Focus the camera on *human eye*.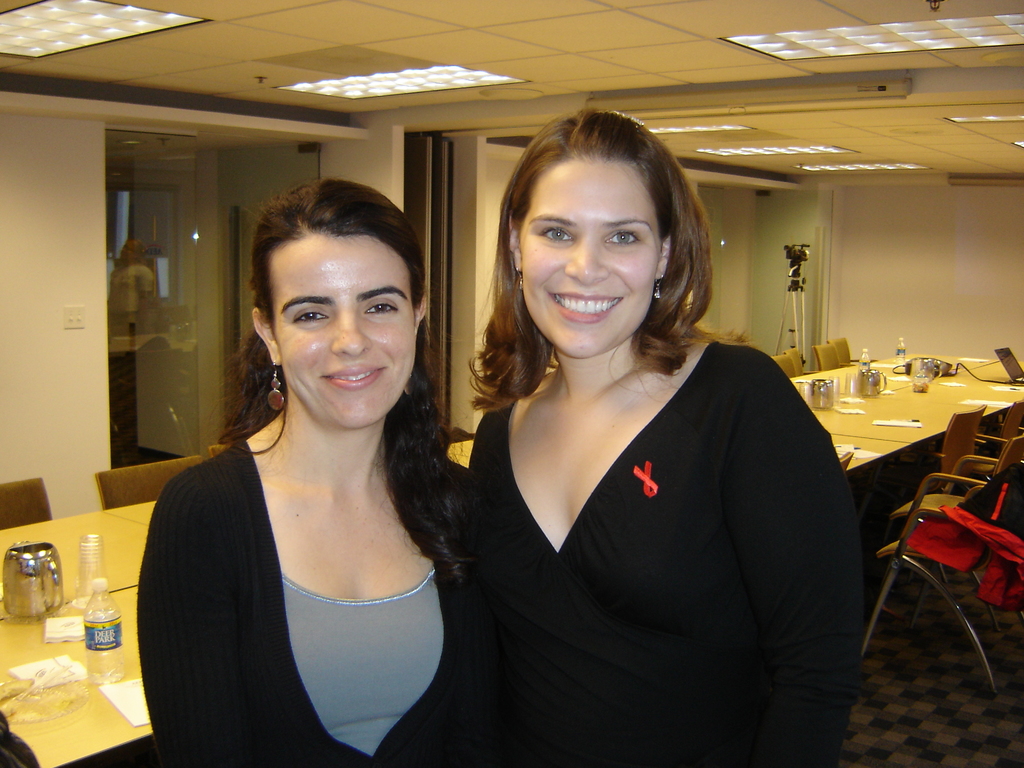
Focus region: [x1=529, y1=220, x2=576, y2=247].
